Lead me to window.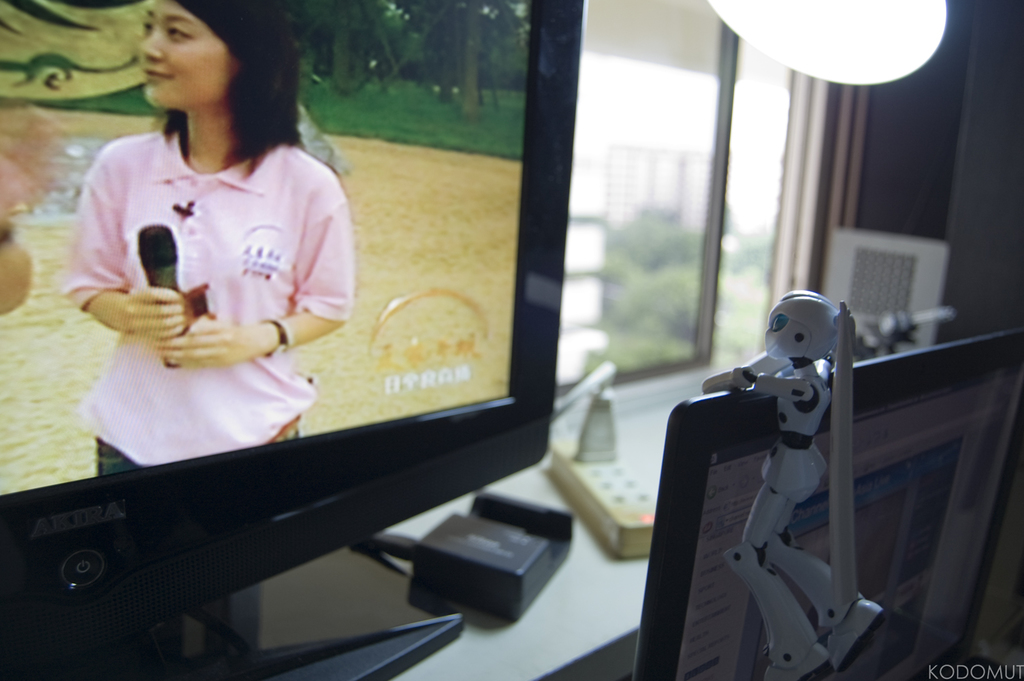
Lead to [562,0,797,439].
